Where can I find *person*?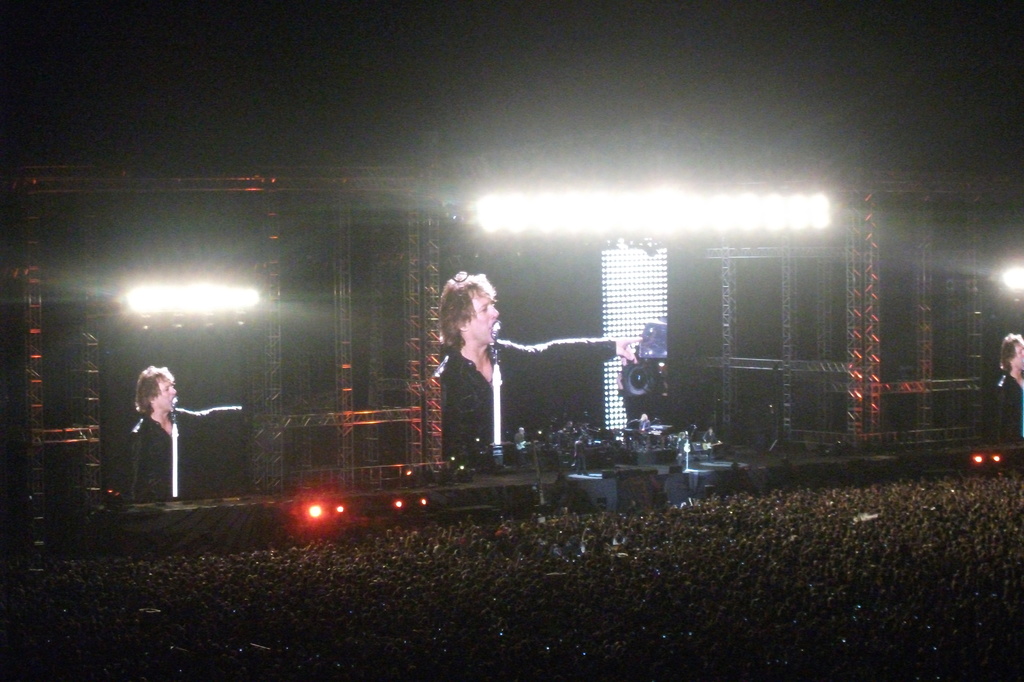
You can find it at left=990, top=330, right=1023, bottom=436.
